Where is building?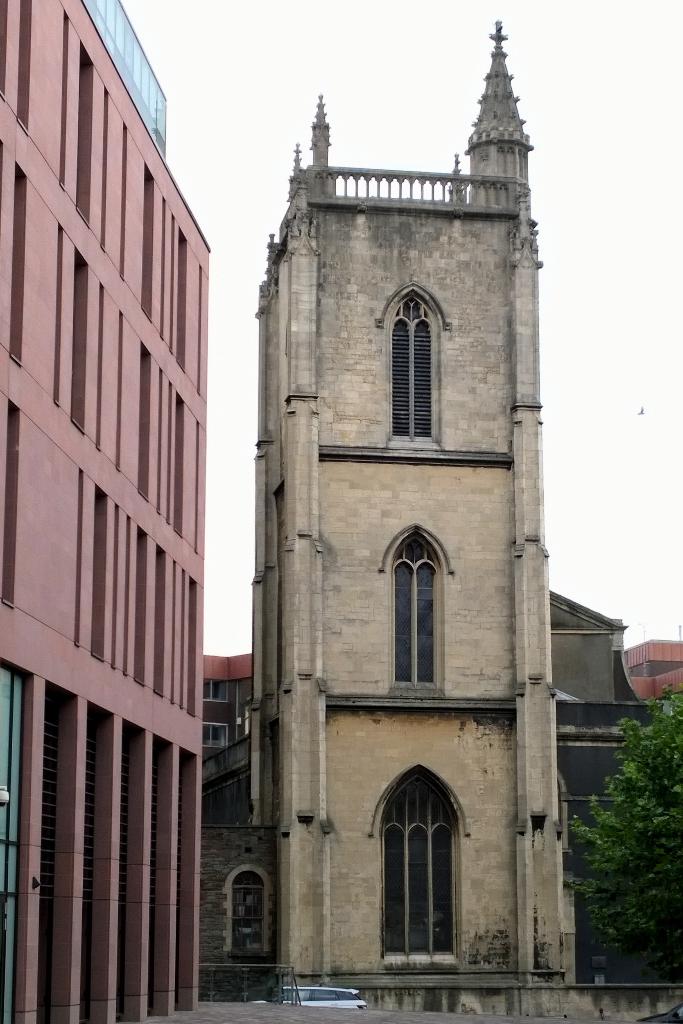
locate(200, 652, 255, 757).
